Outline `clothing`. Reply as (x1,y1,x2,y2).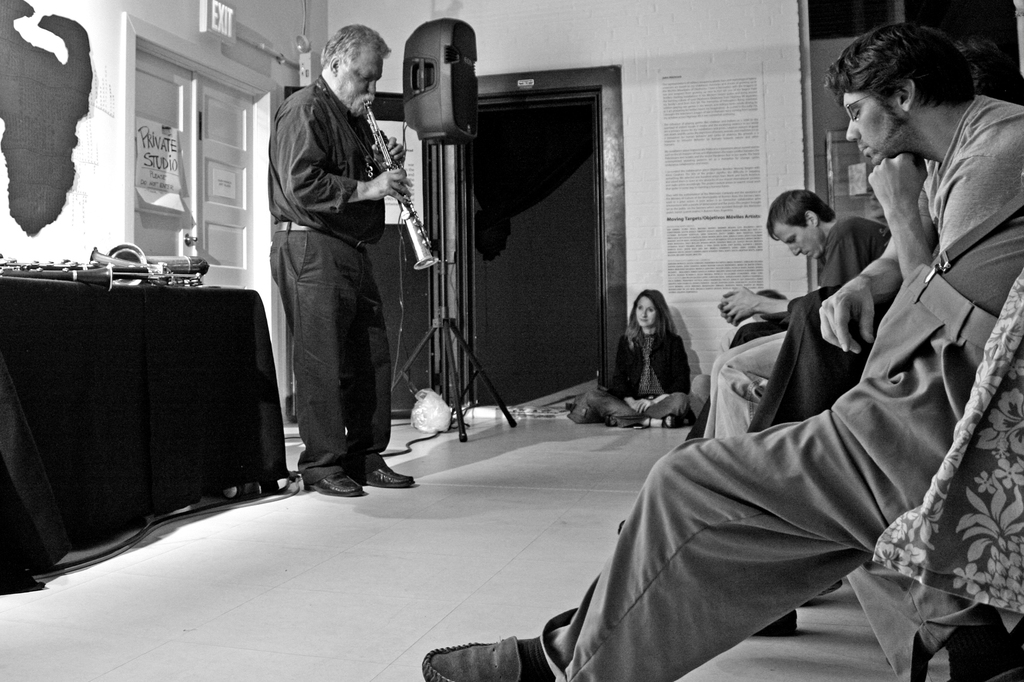
(684,315,753,417).
